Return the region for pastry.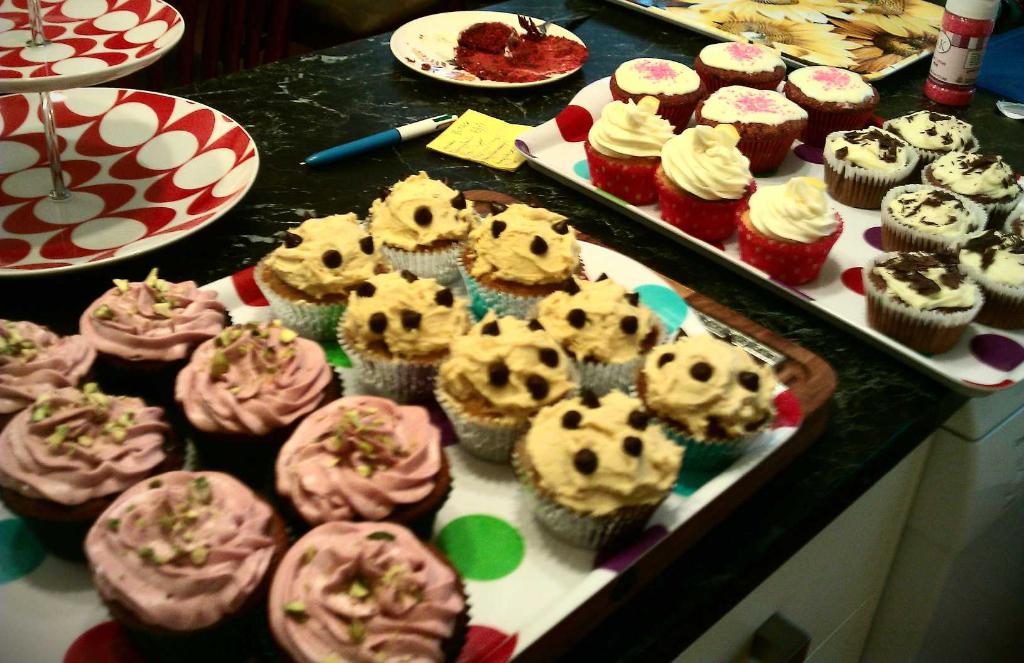
[516, 389, 689, 556].
